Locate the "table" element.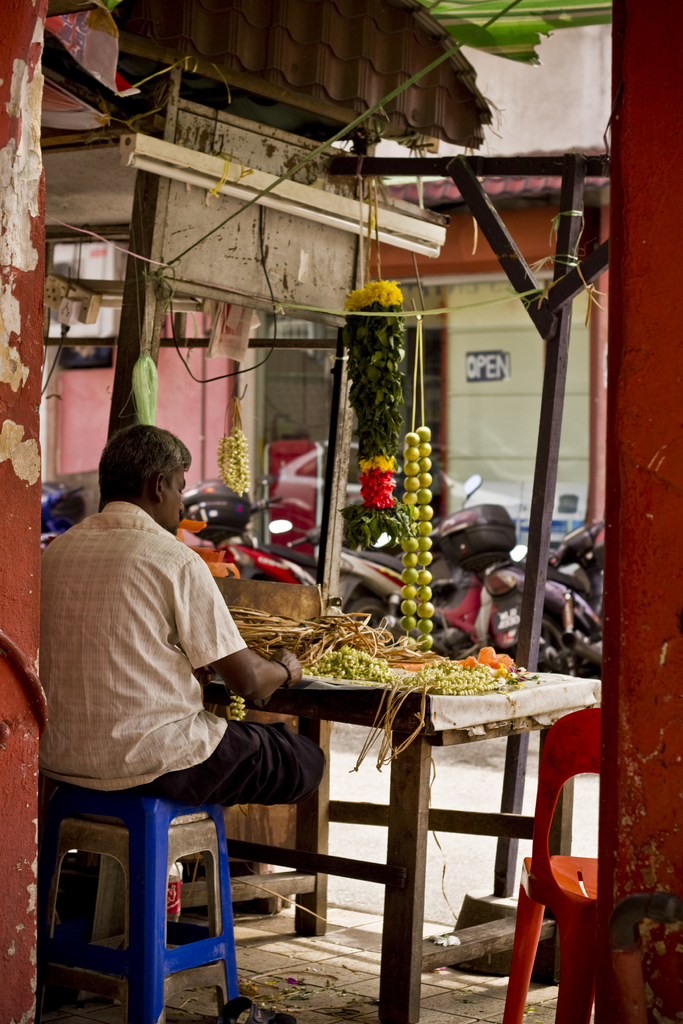
Element bbox: (247,633,563,975).
